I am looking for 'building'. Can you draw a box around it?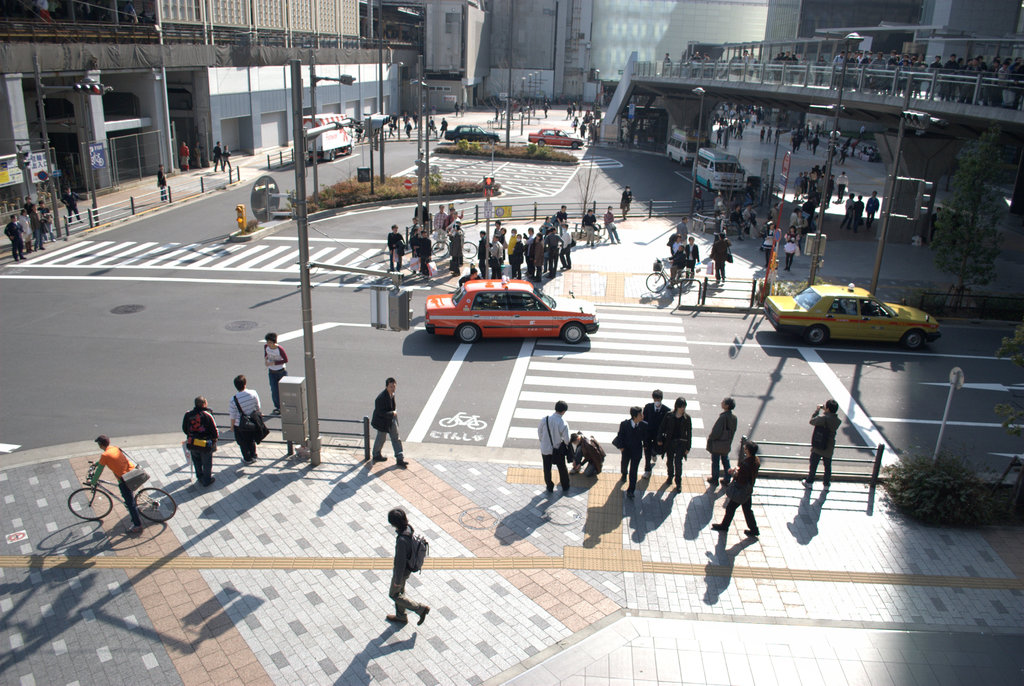
Sure, the bounding box is <region>0, 0, 1023, 235</region>.
